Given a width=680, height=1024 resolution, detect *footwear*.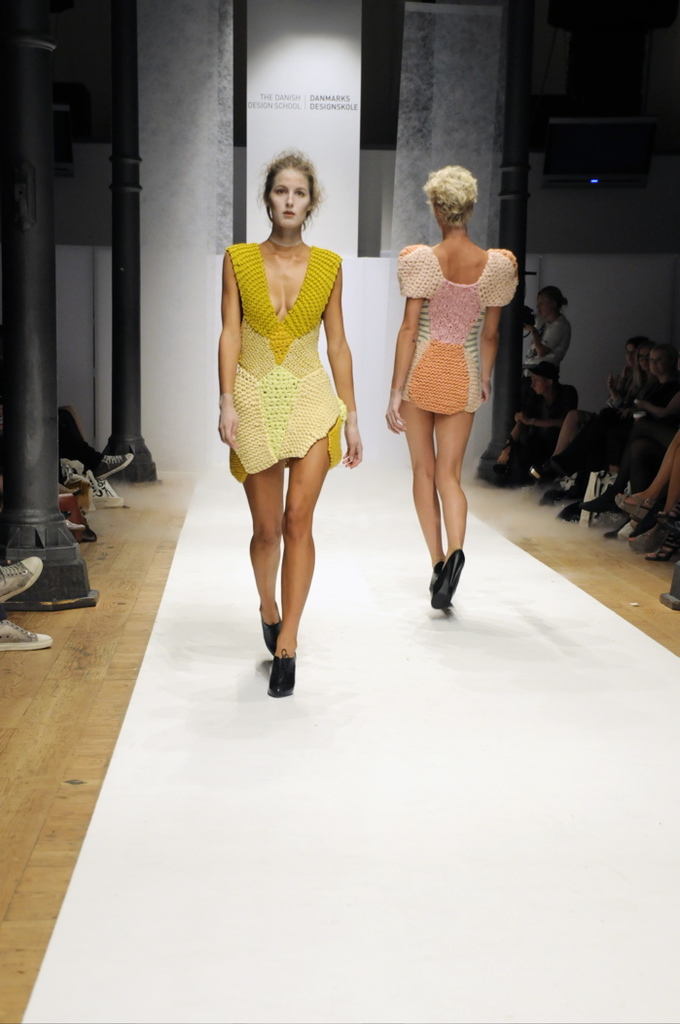
bbox=(429, 551, 445, 603).
